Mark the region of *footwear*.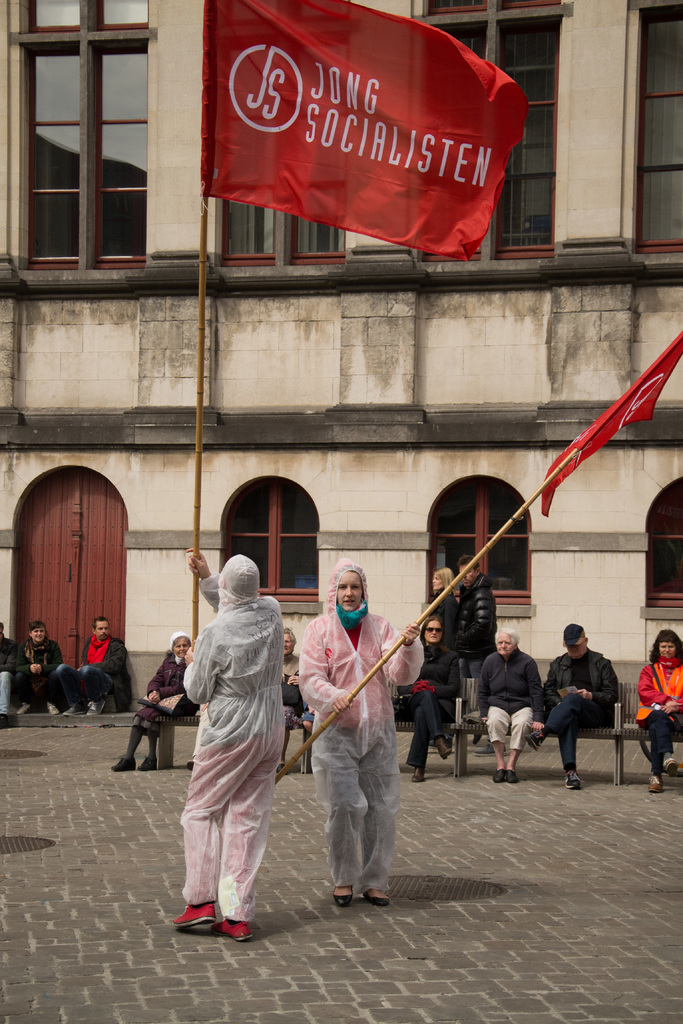
Region: box(663, 755, 677, 774).
